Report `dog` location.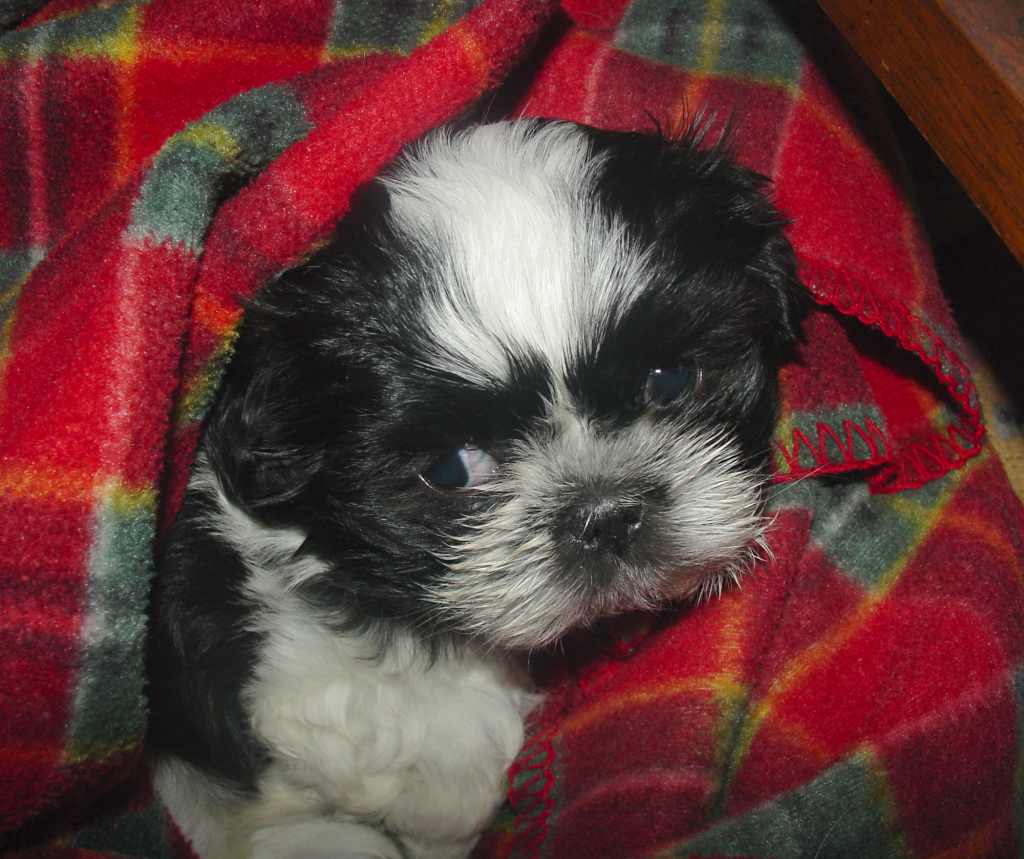
Report: bbox=(152, 93, 822, 858).
